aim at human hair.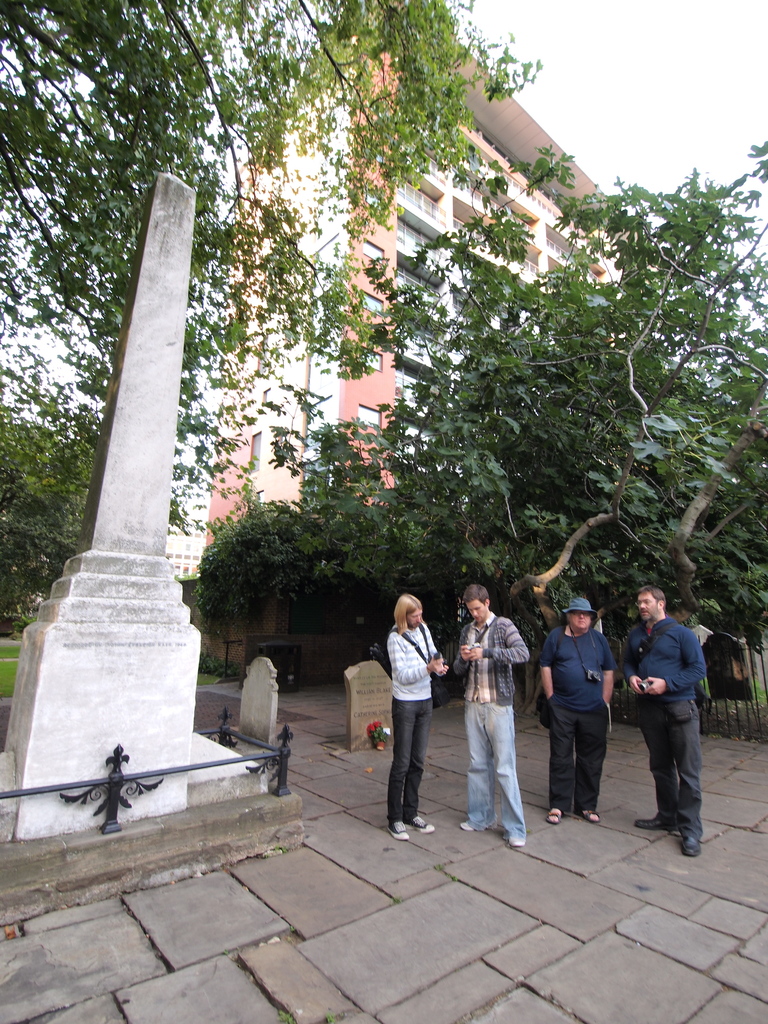
Aimed at [left=392, top=594, right=420, bottom=638].
